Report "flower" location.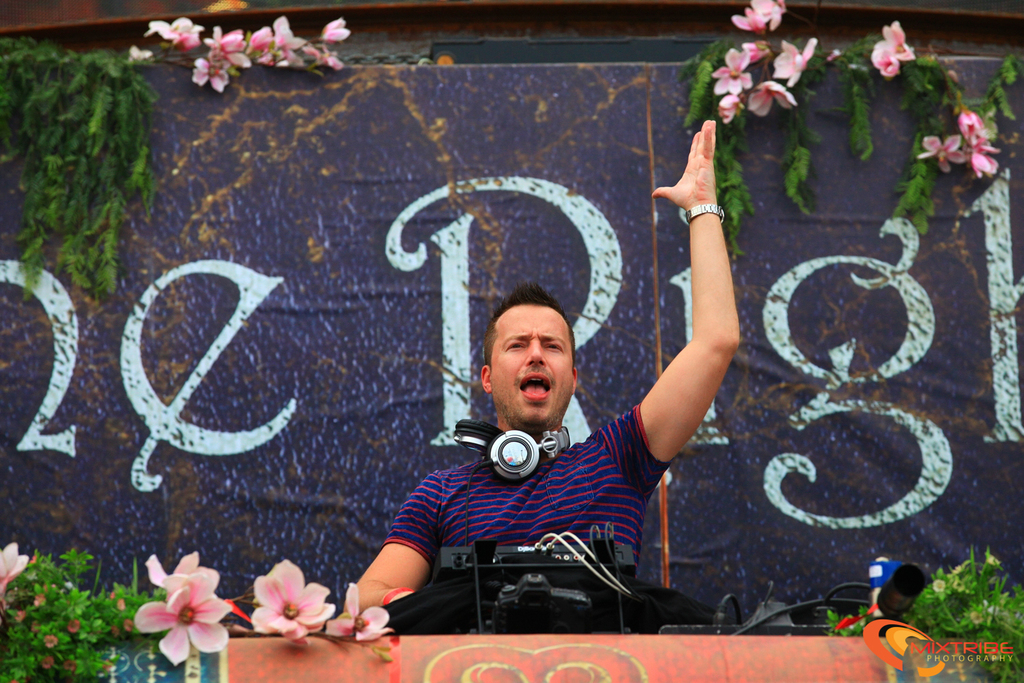
Report: bbox(877, 18, 916, 57).
